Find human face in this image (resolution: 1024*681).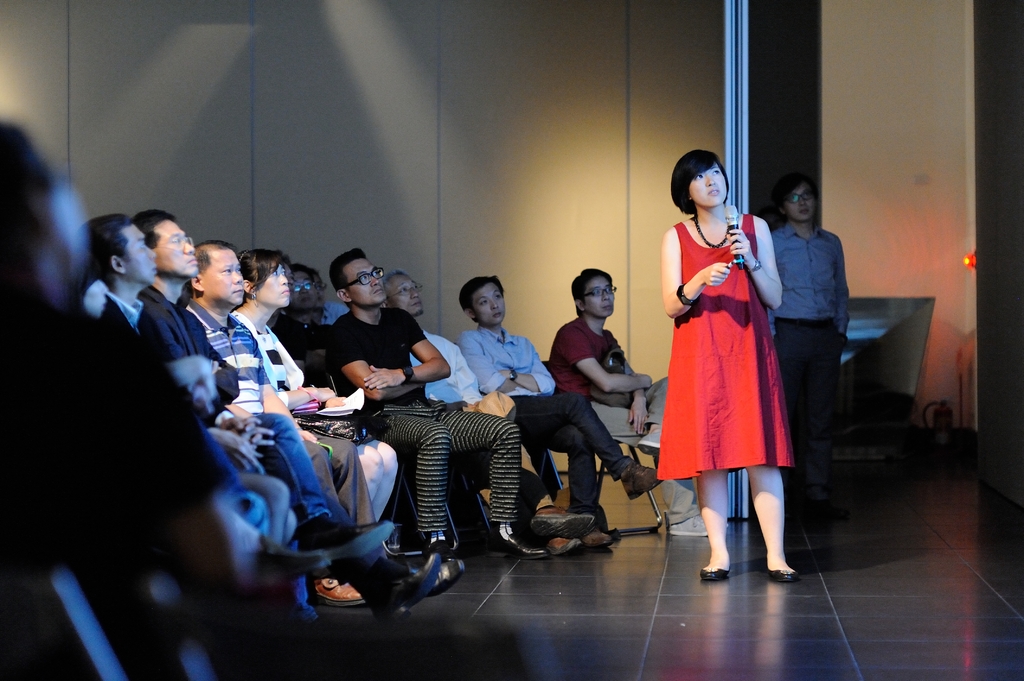
<bbox>783, 183, 816, 221</bbox>.
